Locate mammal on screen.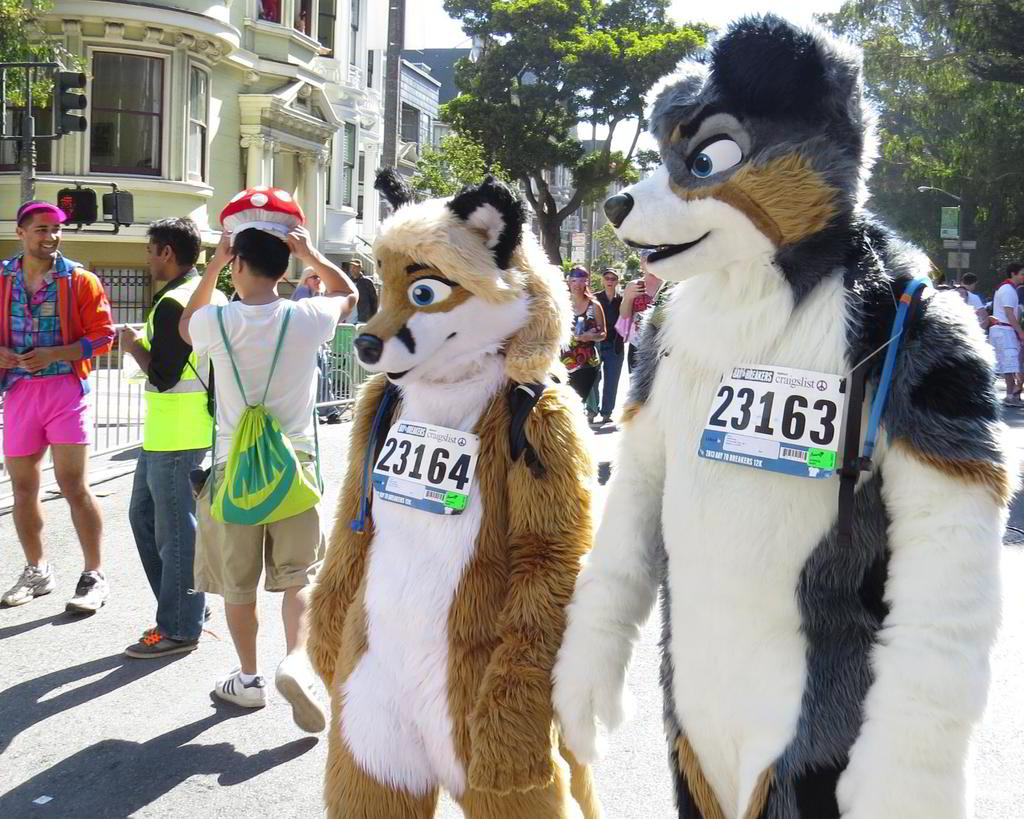
On screen at {"left": 596, "top": 264, "right": 630, "bottom": 430}.
